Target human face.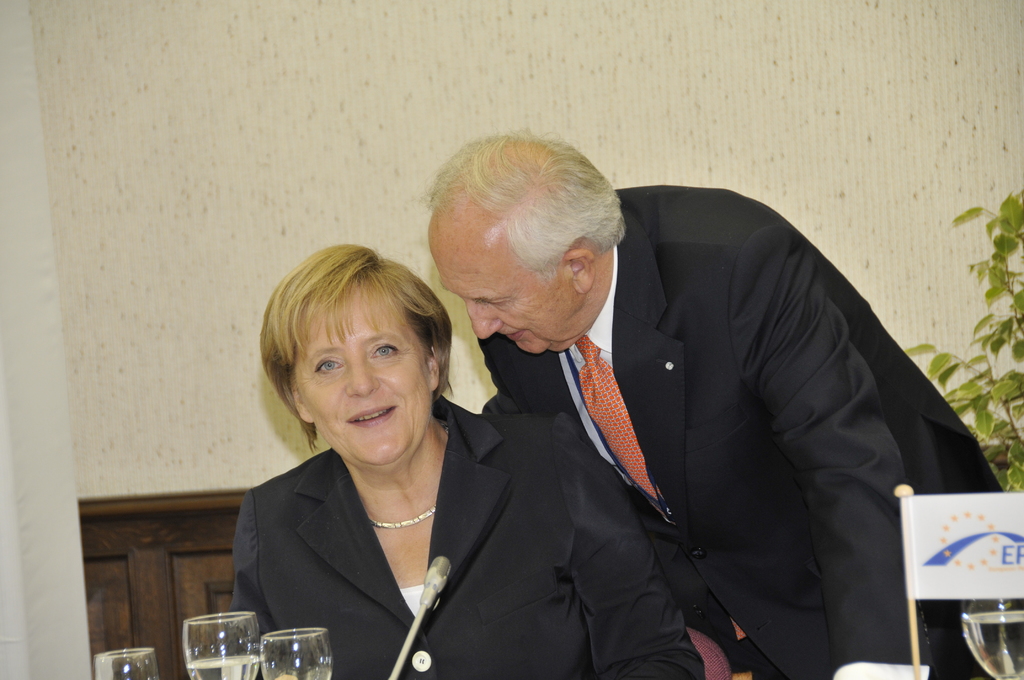
Target region: box=[429, 229, 580, 356].
